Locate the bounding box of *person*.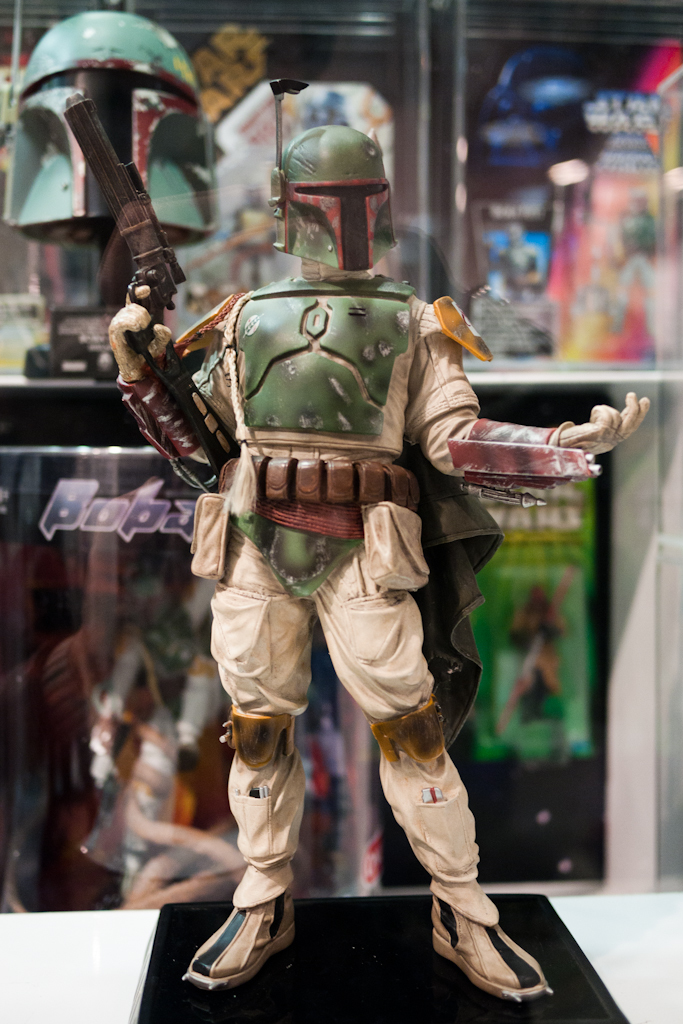
Bounding box: BBox(109, 71, 553, 1010).
